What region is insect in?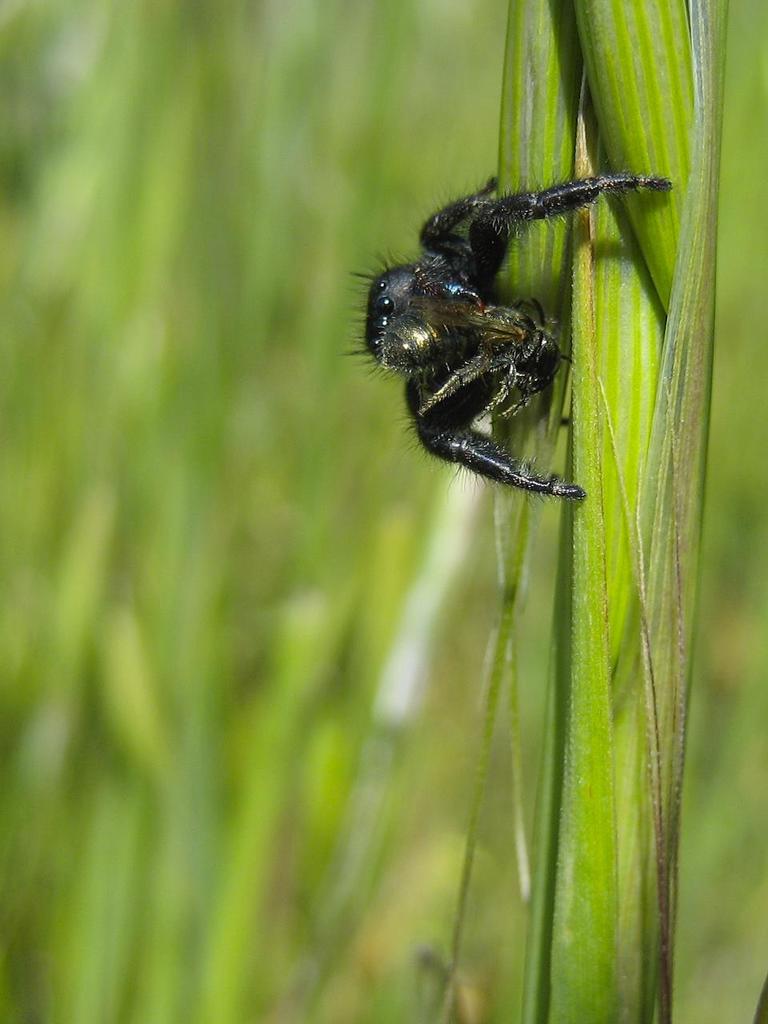
[349,174,674,501].
